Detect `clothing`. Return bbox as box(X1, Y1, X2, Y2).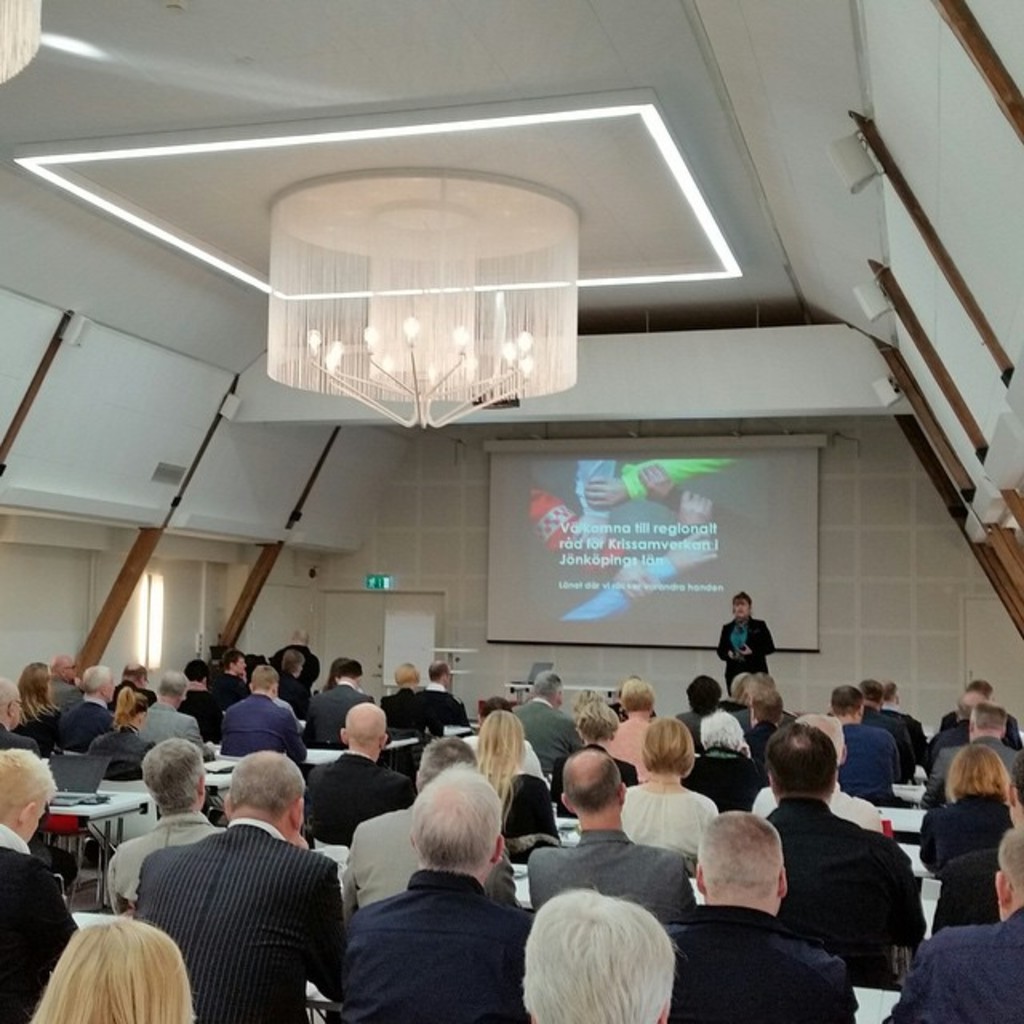
box(182, 685, 229, 747).
